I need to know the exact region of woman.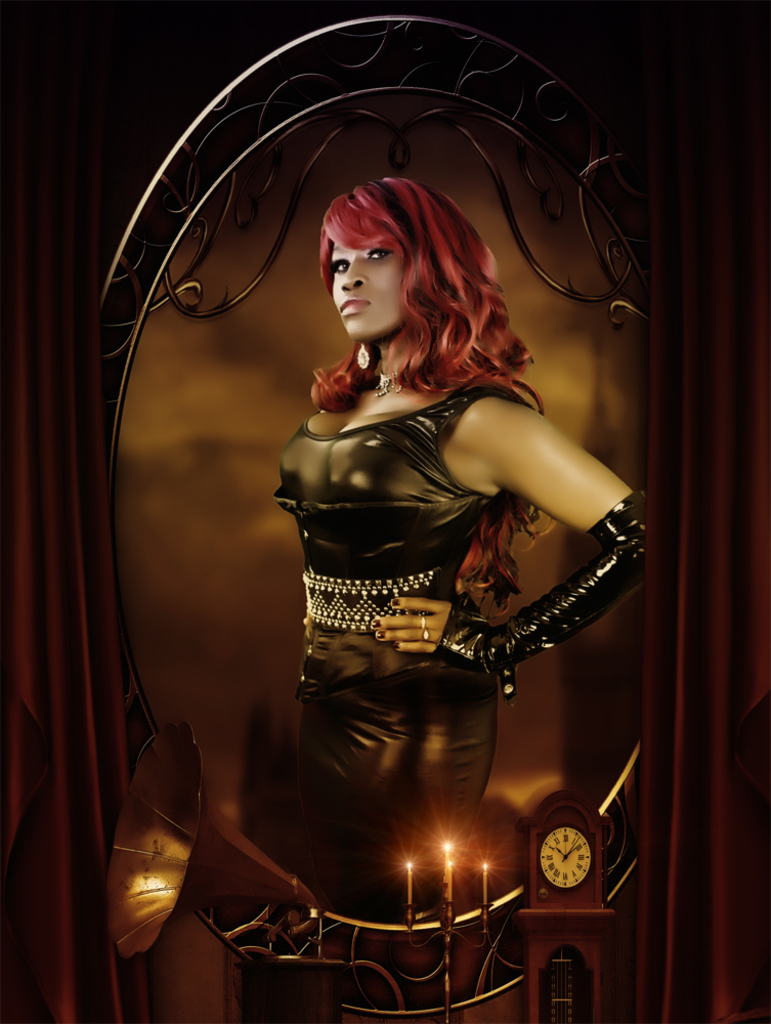
Region: {"x1": 201, "y1": 109, "x2": 610, "y2": 944}.
